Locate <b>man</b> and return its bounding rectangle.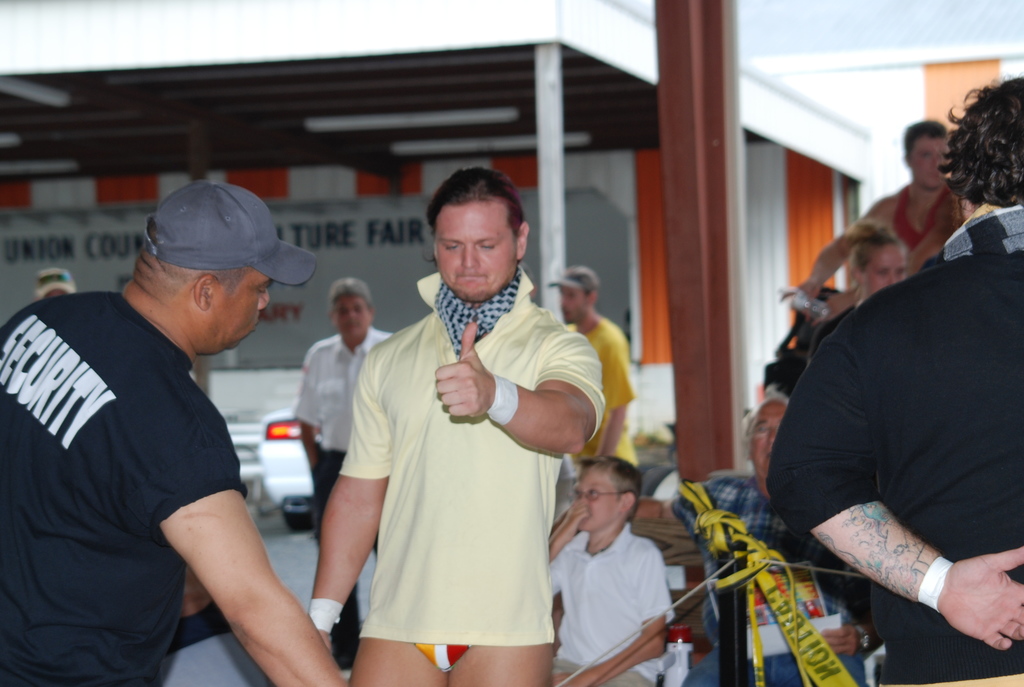
[8, 175, 330, 675].
